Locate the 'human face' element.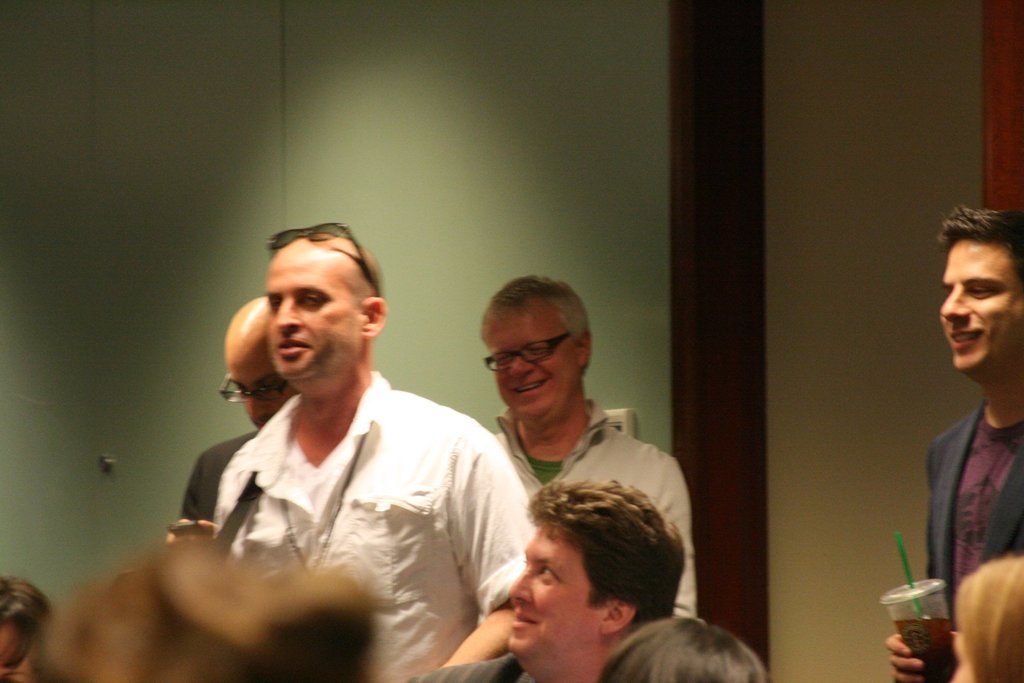
Element bbox: x1=1, y1=624, x2=34, y2=679.
